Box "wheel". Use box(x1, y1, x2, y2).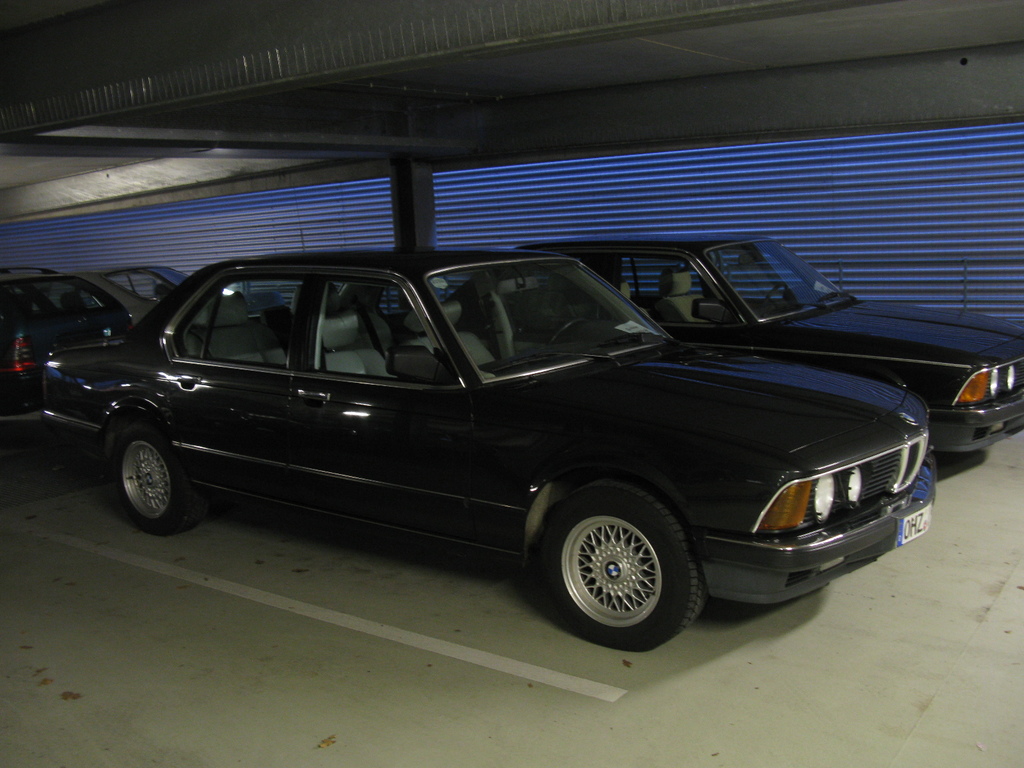
box(115, 429, 202, 534).
